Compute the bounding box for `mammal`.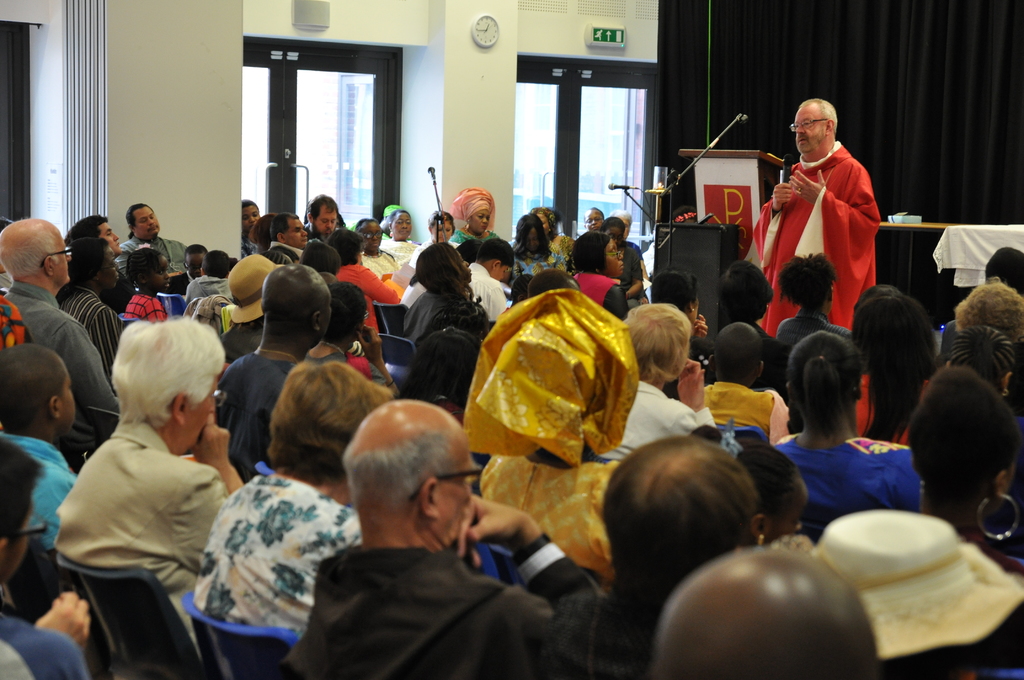
[x1=36, y1=314, x2=254, y2=638].
